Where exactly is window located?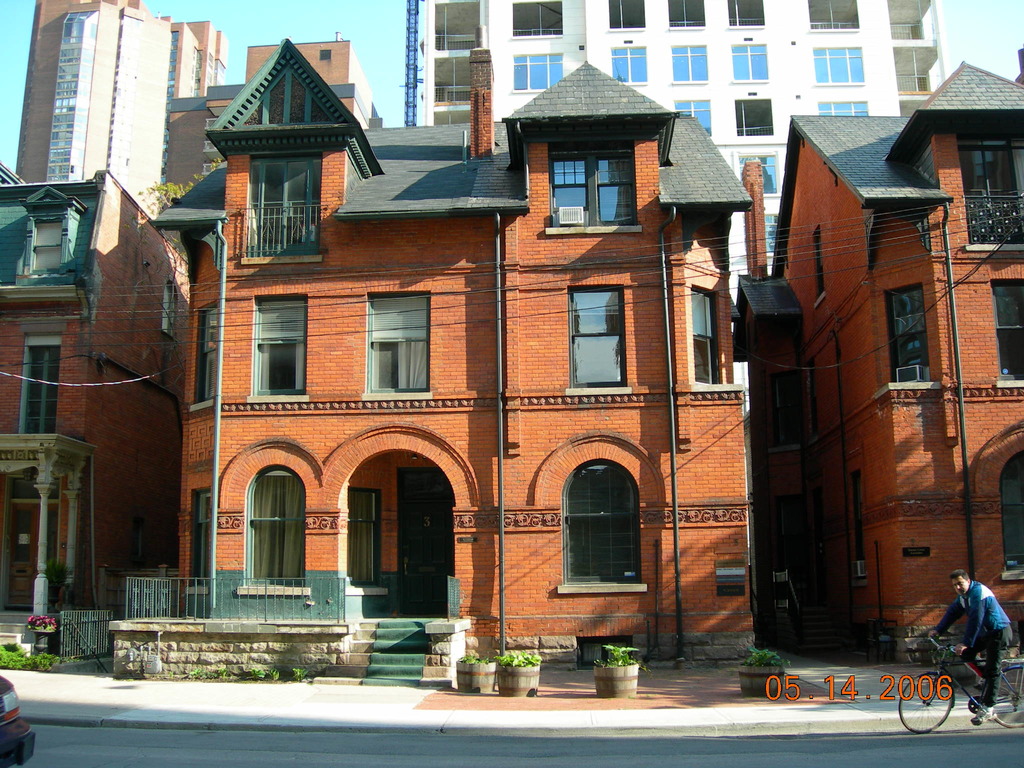
Its bounding box is box(251, 154, 317, 257).
